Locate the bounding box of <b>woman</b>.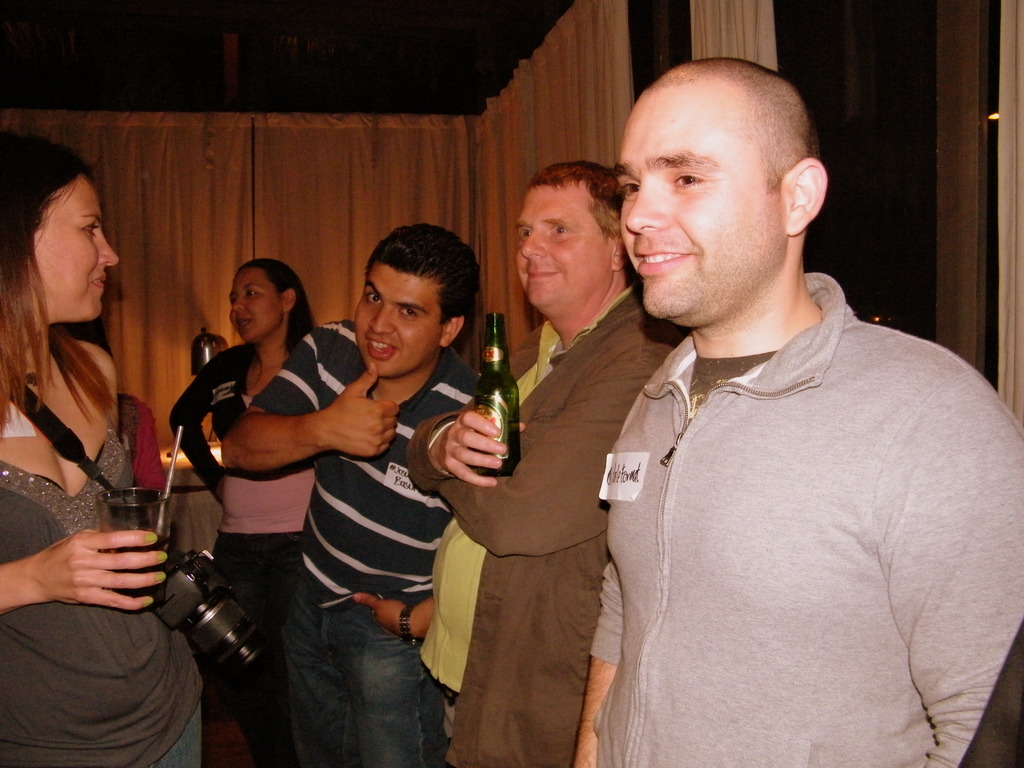
Bounding box: [166,254,310,767].
